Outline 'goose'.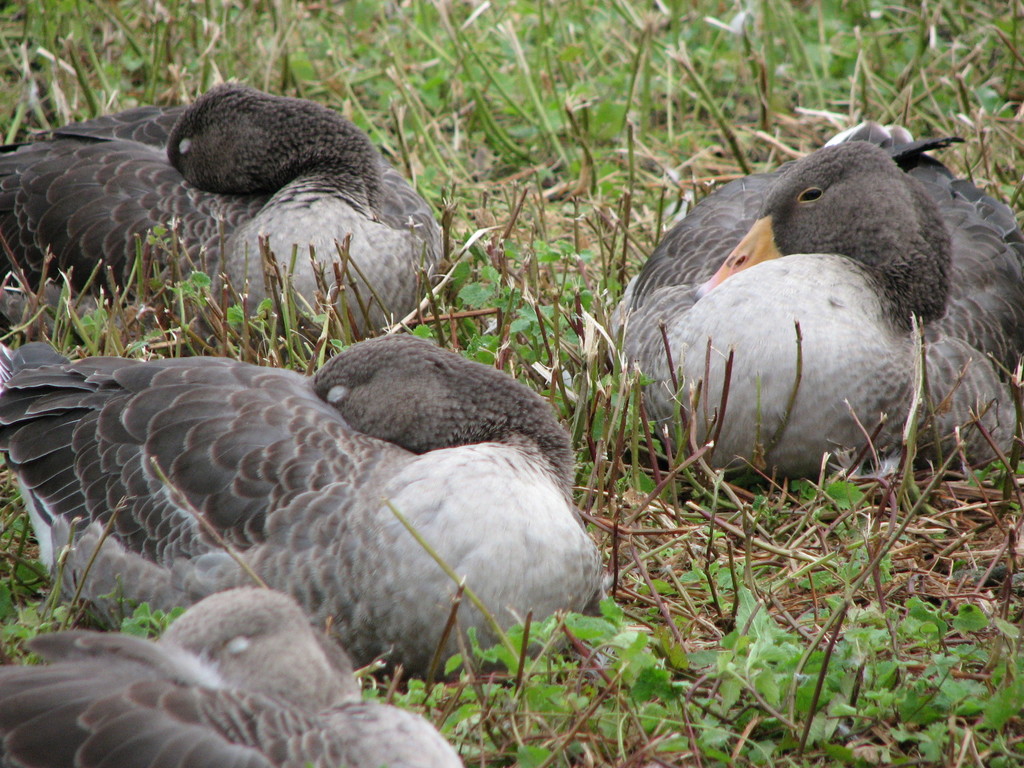
Outline: (left=0, top=81, right=481, bottom=343).
